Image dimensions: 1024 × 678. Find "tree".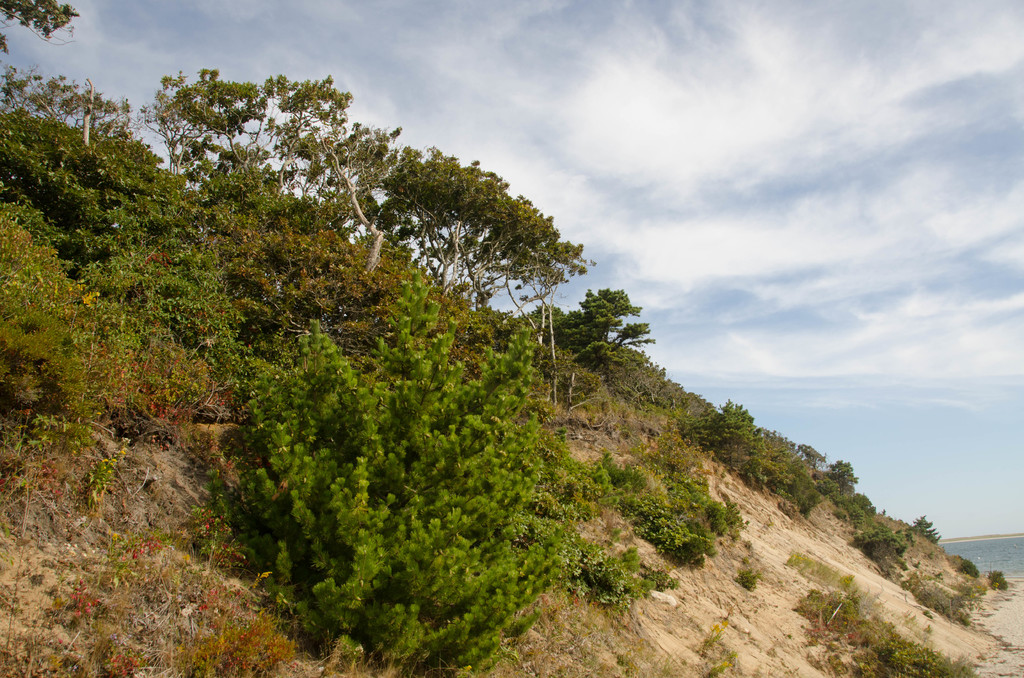
left=988, top=570, right=1016, bottom=592.
